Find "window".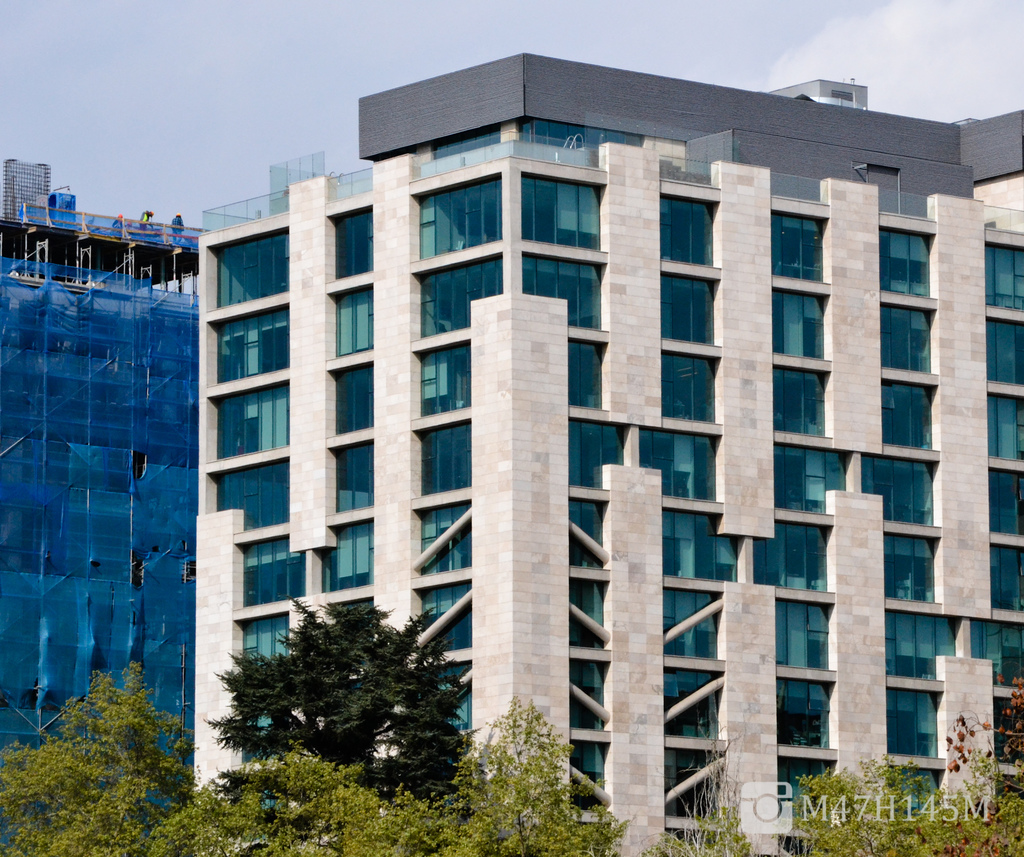
(774, 603, 828, 672).
